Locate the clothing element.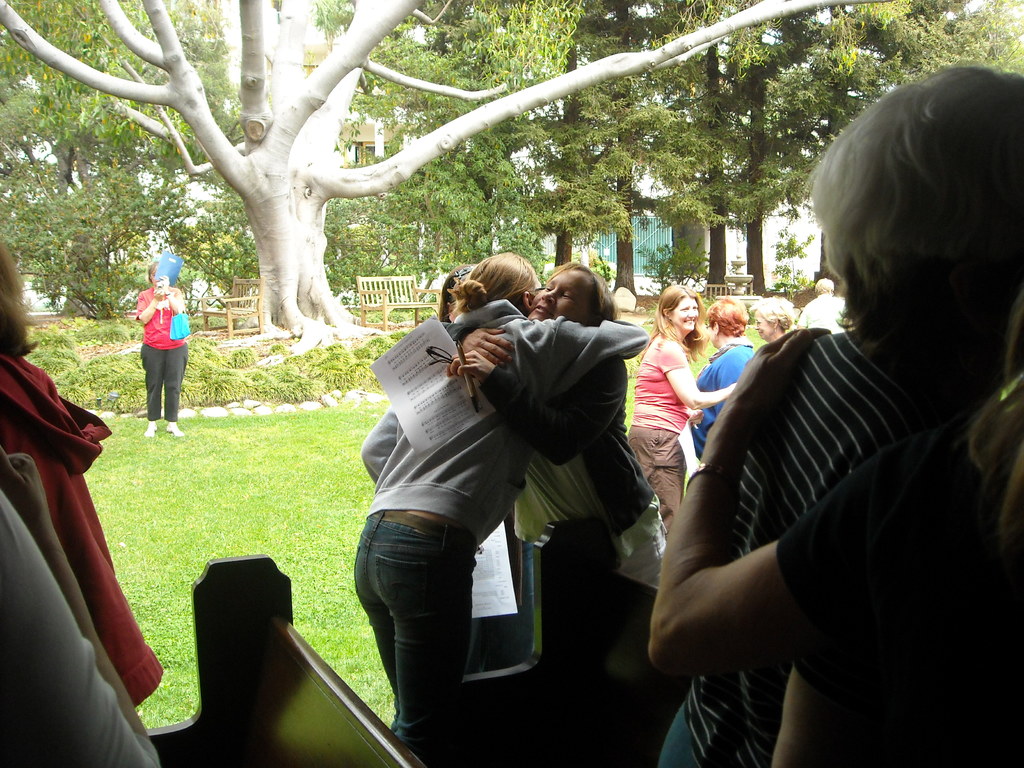
Element bbox: {"left": 694, "top": 334, "right": 778, "bottom": 463}.
